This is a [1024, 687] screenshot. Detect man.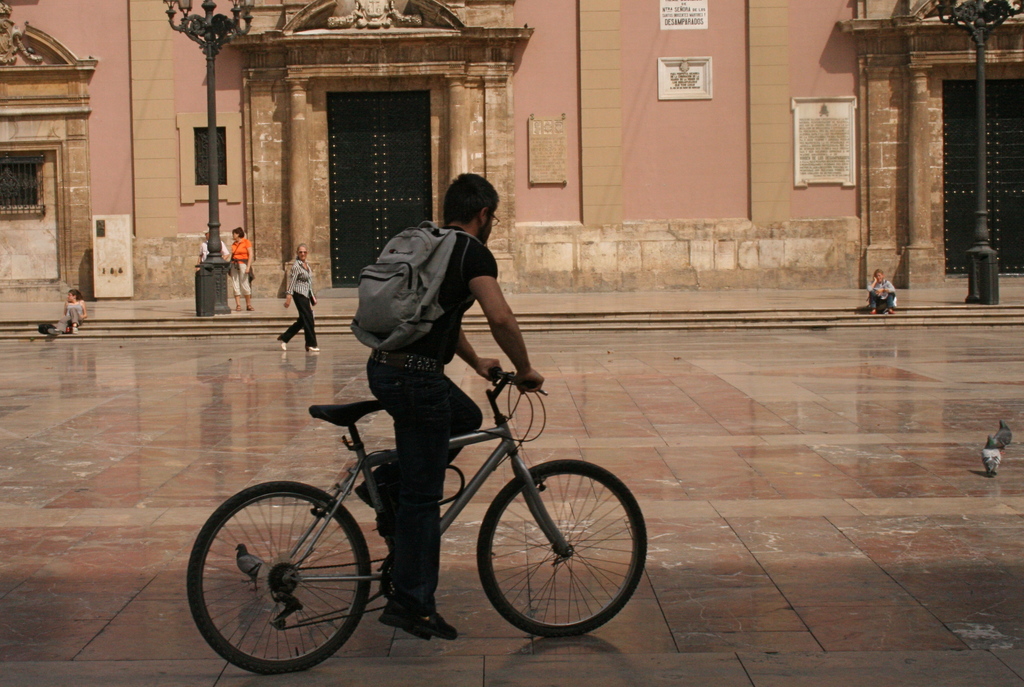
<box>195,230,231,269</box>.
